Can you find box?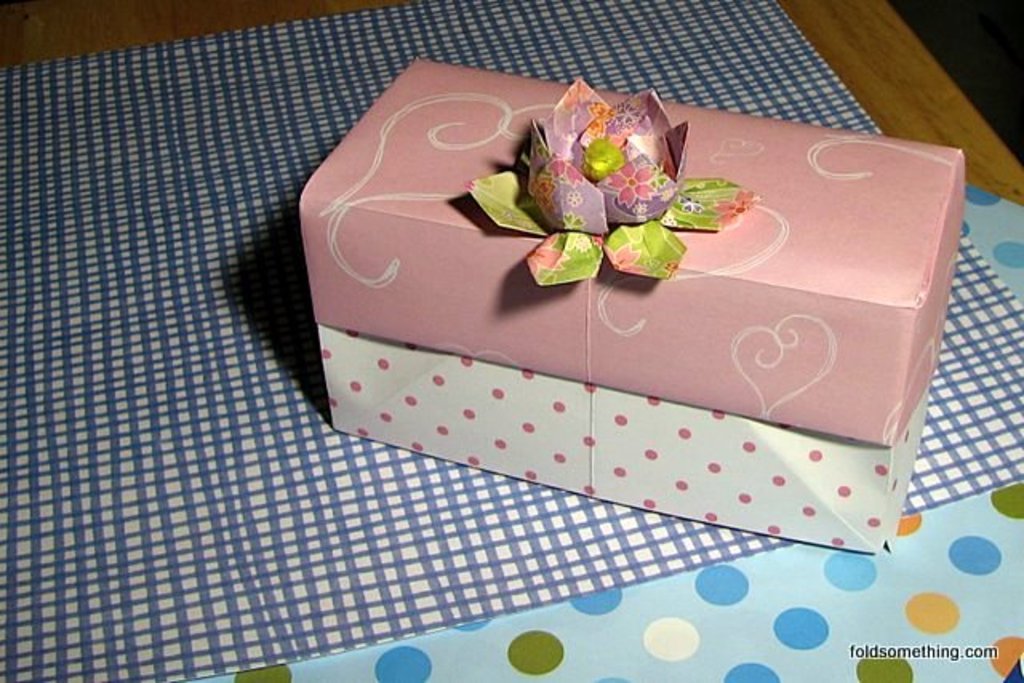
Yes, bounding box: bbox(298, 51, 965, 550).
